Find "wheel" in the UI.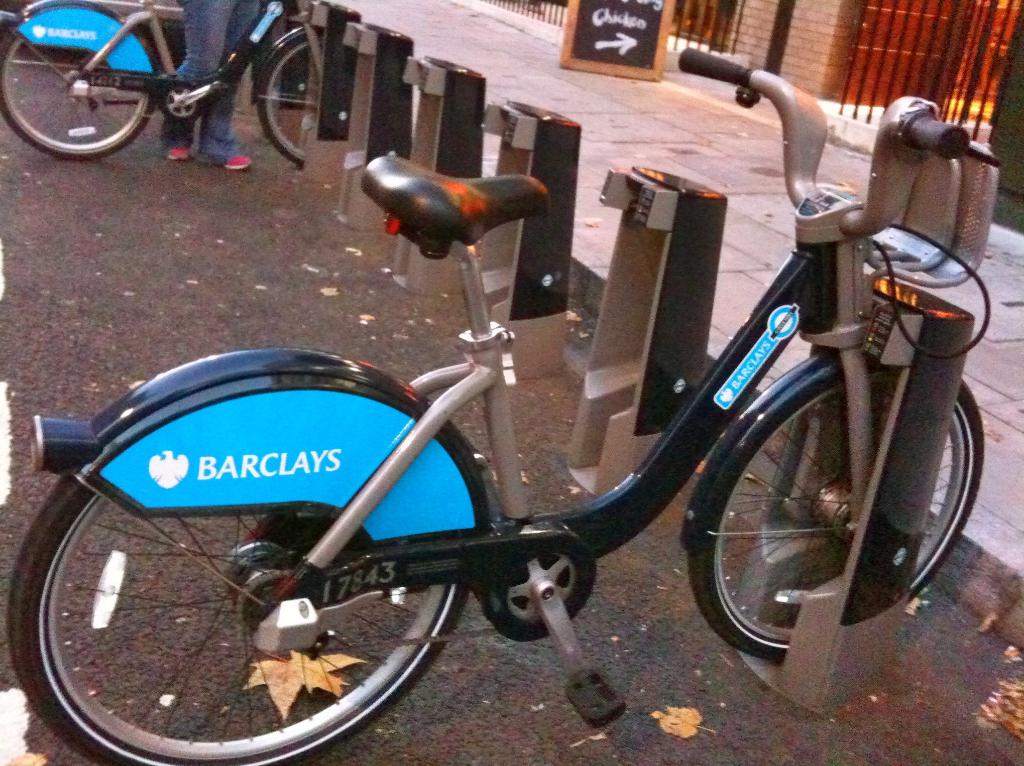
UI element at 255,19,334,168.
